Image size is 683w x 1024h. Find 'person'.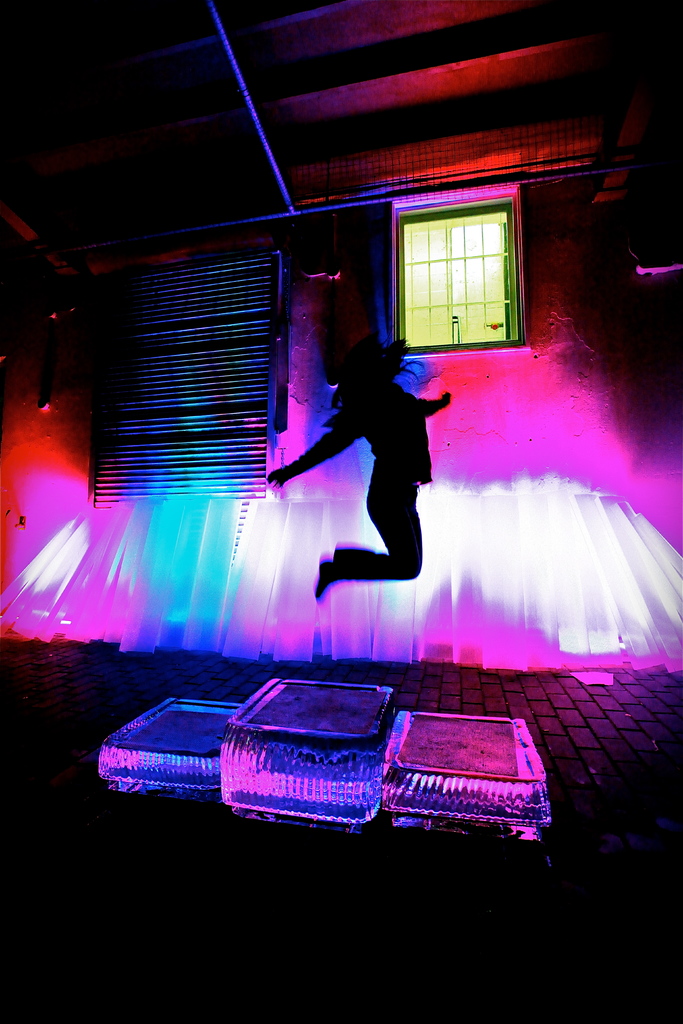
{"x1": 291, "y1": 309, "x2": 462, "y2": 666}.
